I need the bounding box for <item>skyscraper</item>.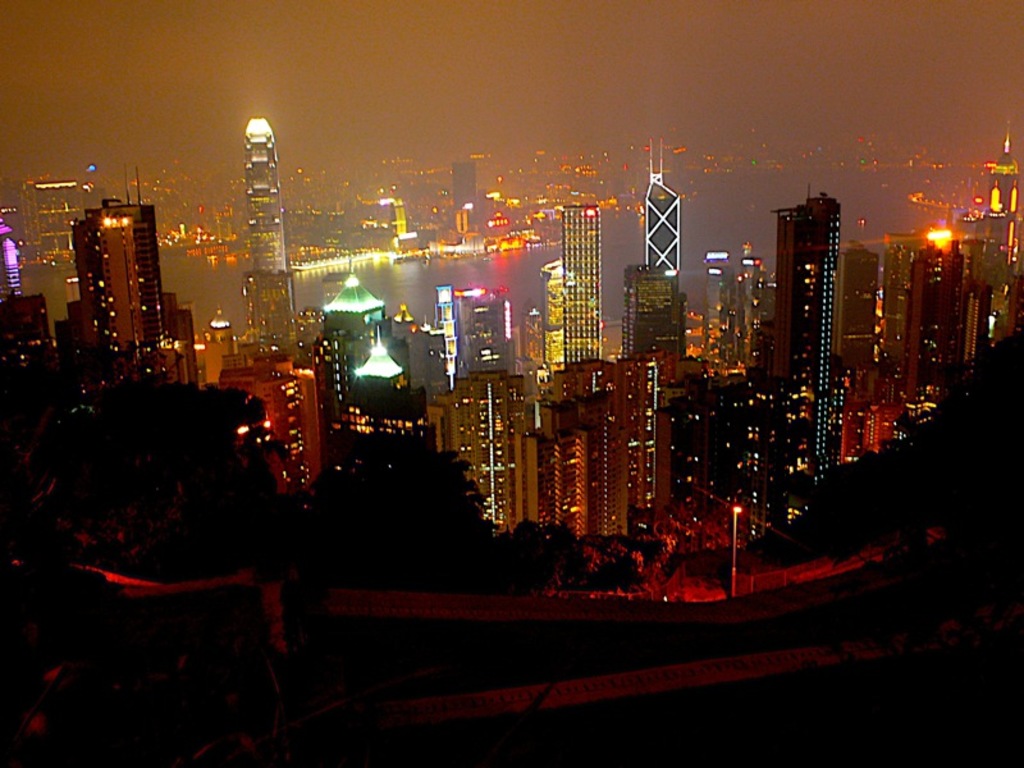
Here it is: (584,352,655,506).
